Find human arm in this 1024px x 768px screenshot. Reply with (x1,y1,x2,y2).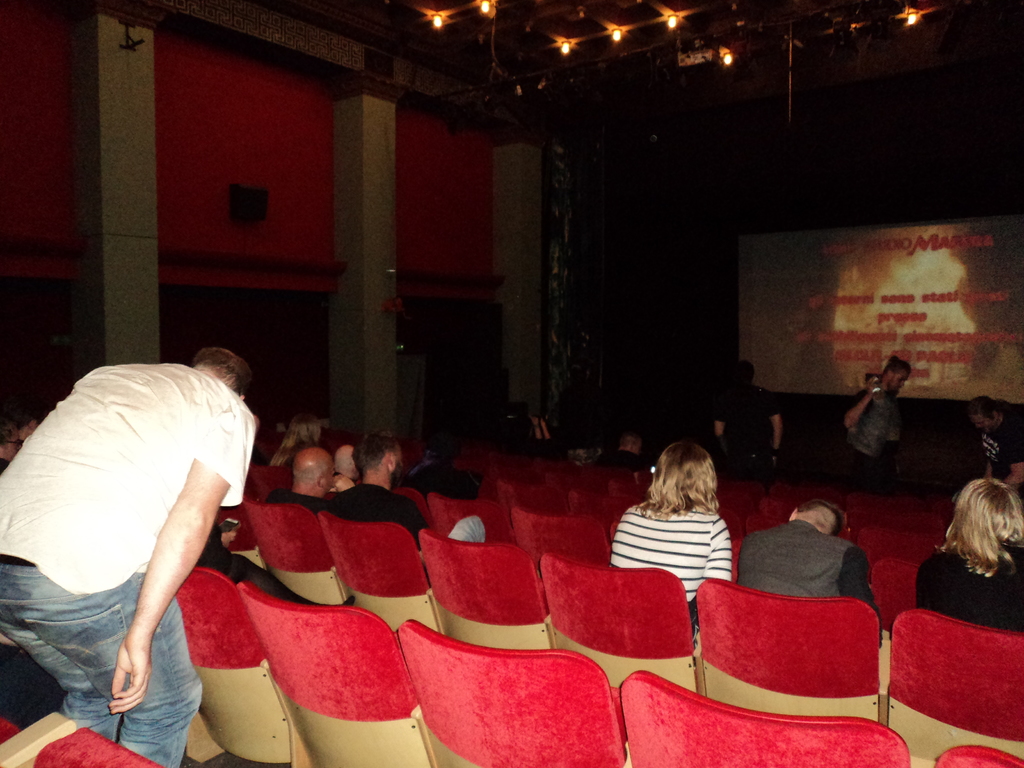
(97,420,249,710).
